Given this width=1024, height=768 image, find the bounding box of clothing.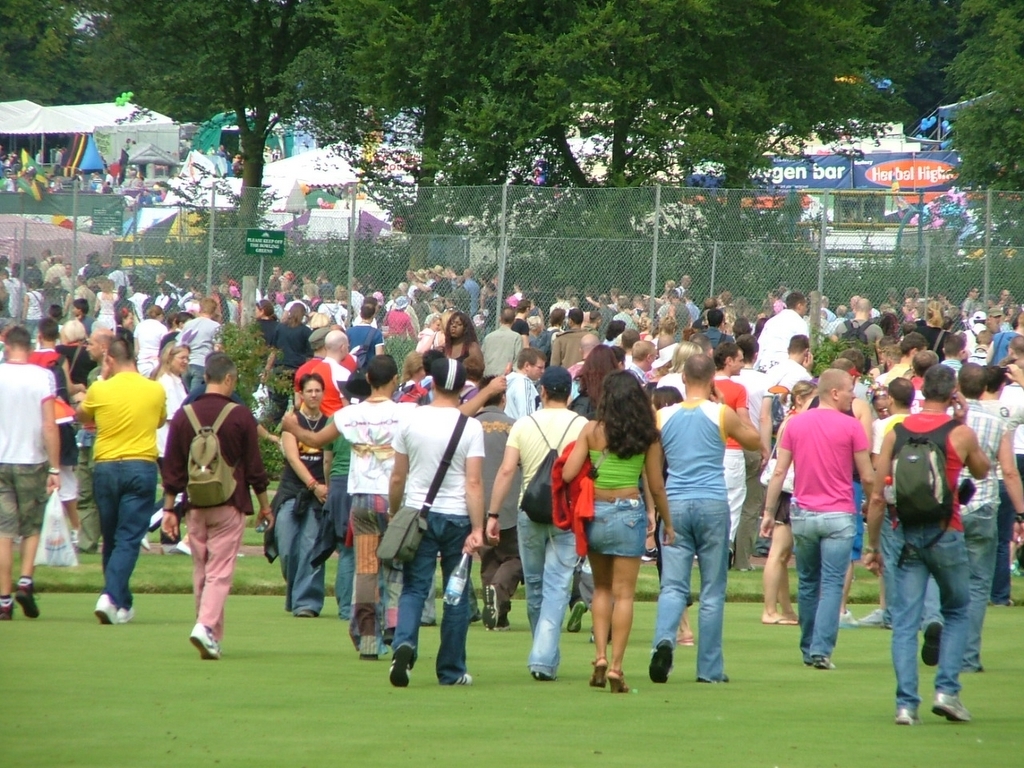
bbox=(270, 409, 327, 607).
